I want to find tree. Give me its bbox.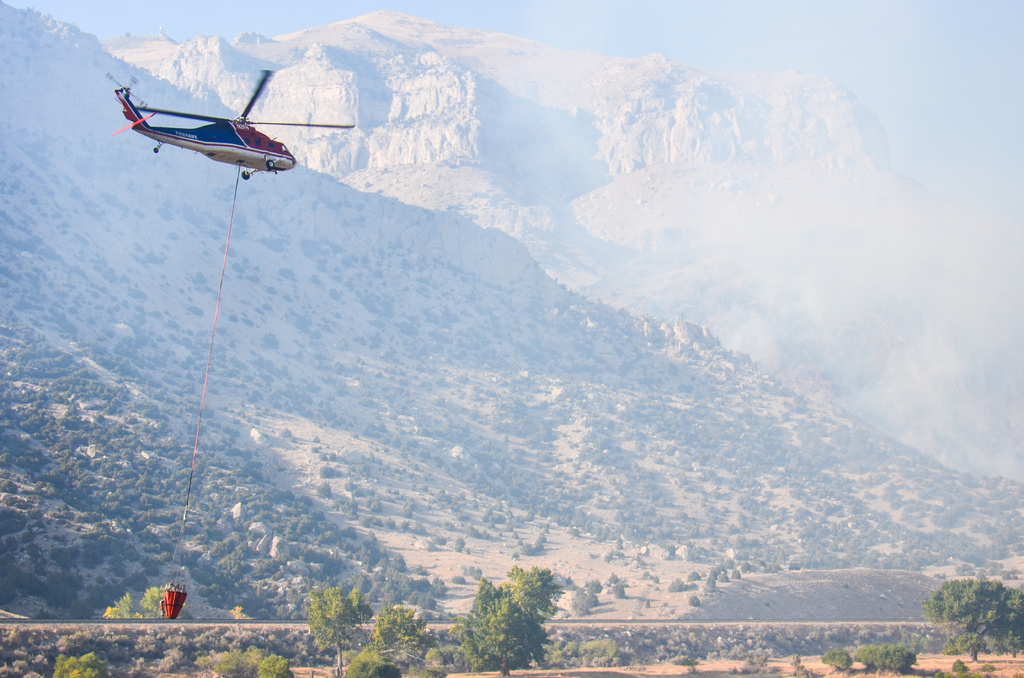
rect(374, 514, 385, 529).
